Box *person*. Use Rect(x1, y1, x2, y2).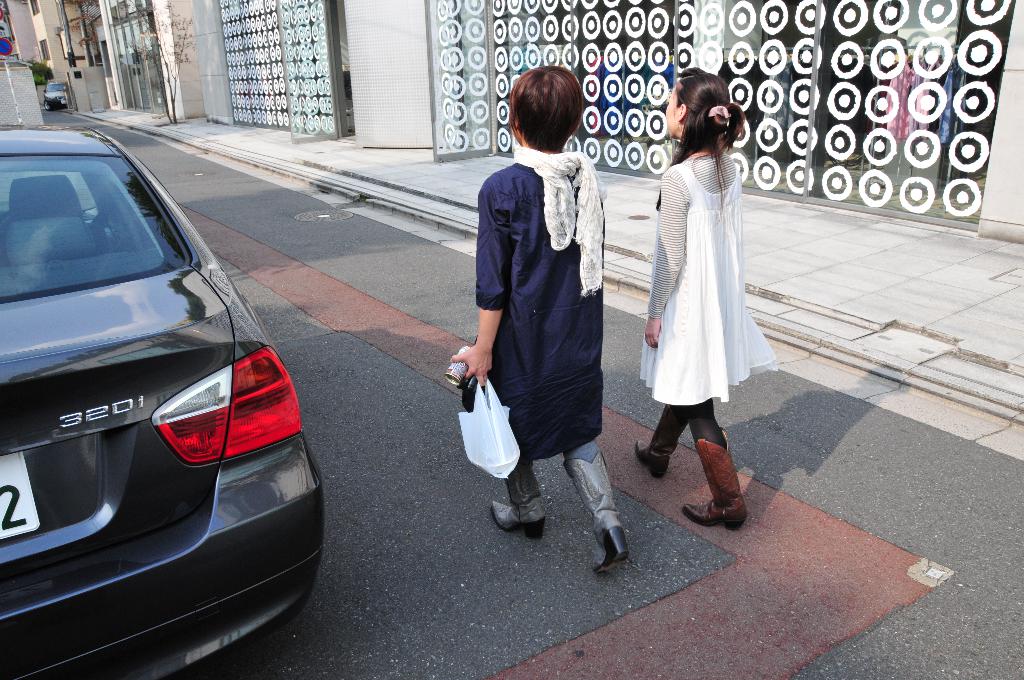
Rect(445, 66, 638, 581).
